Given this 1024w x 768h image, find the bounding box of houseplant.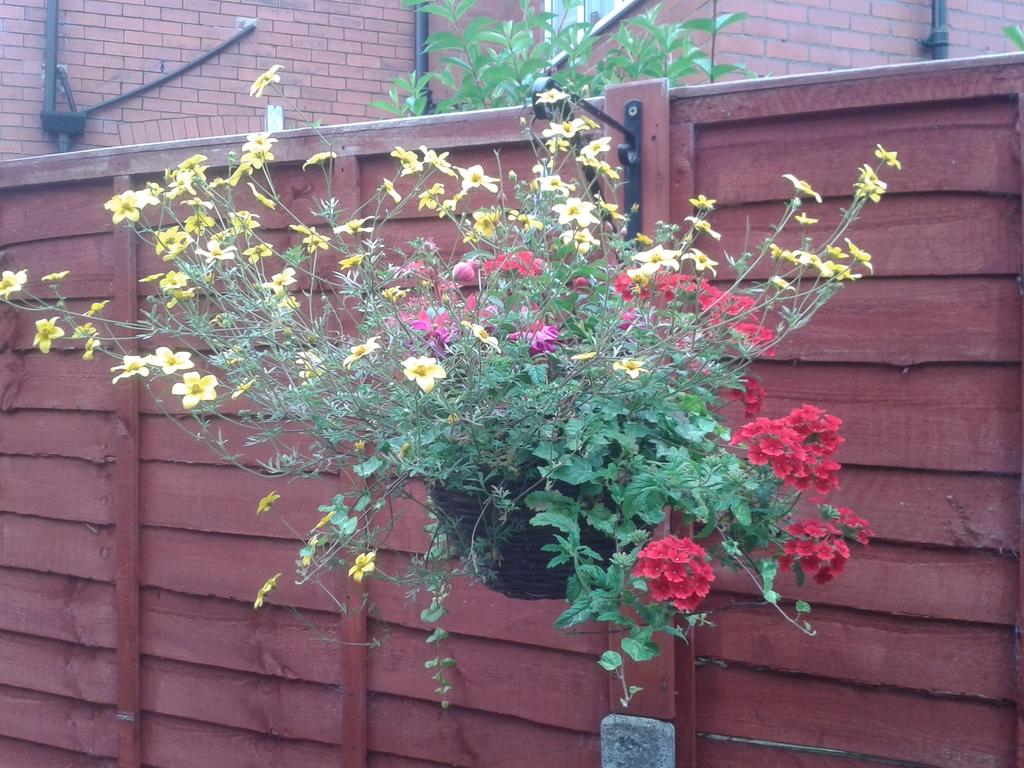
box=[0, 60, 904, 717].
